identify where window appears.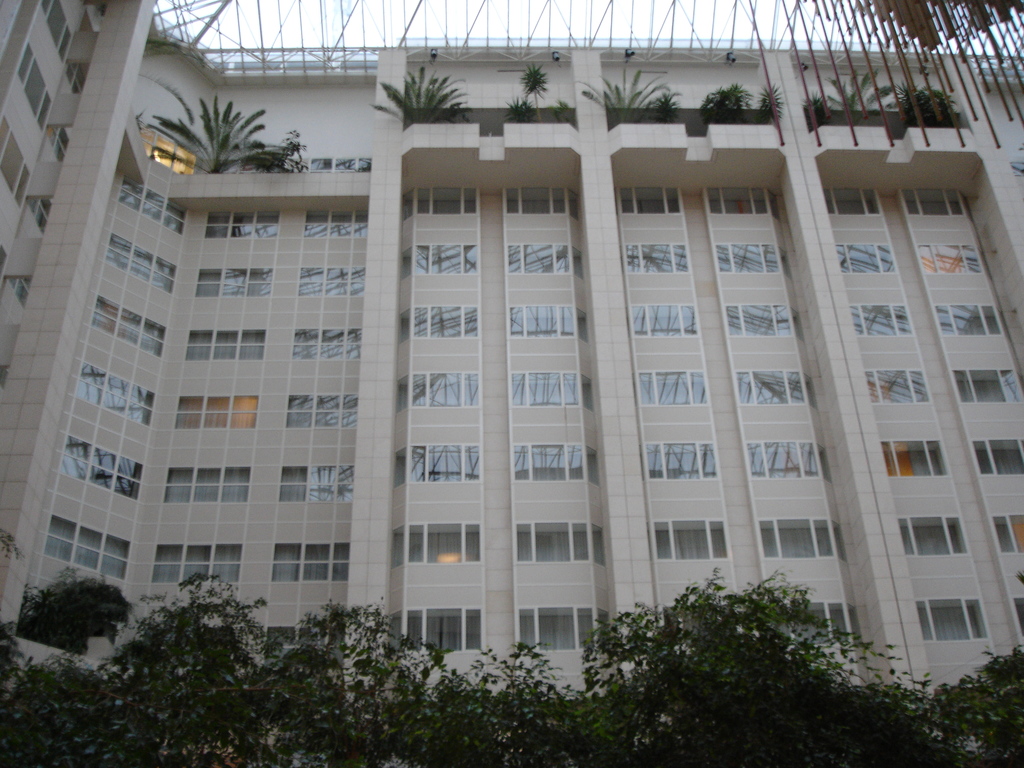
Appears at region(77, 362, 158, 426).
